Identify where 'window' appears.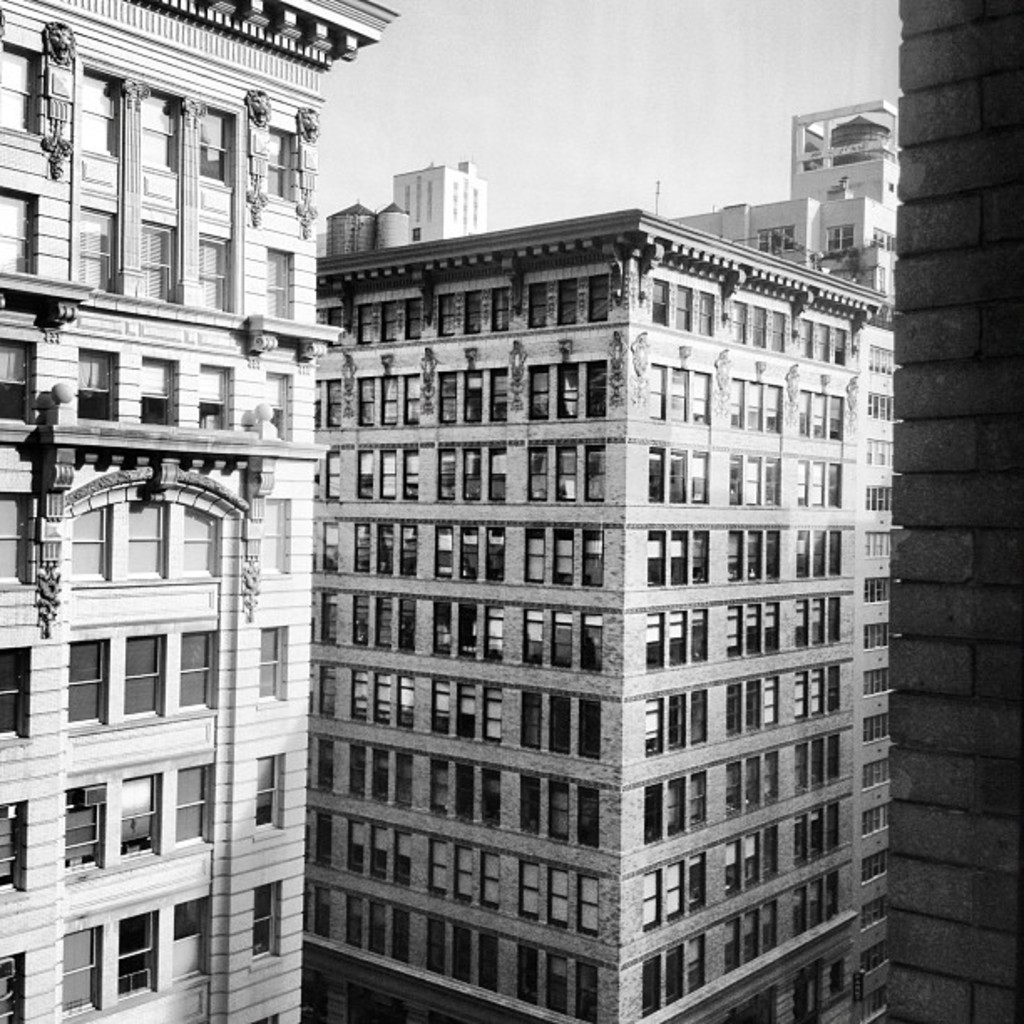
Appears at box=[437, 294, 457, 331].
